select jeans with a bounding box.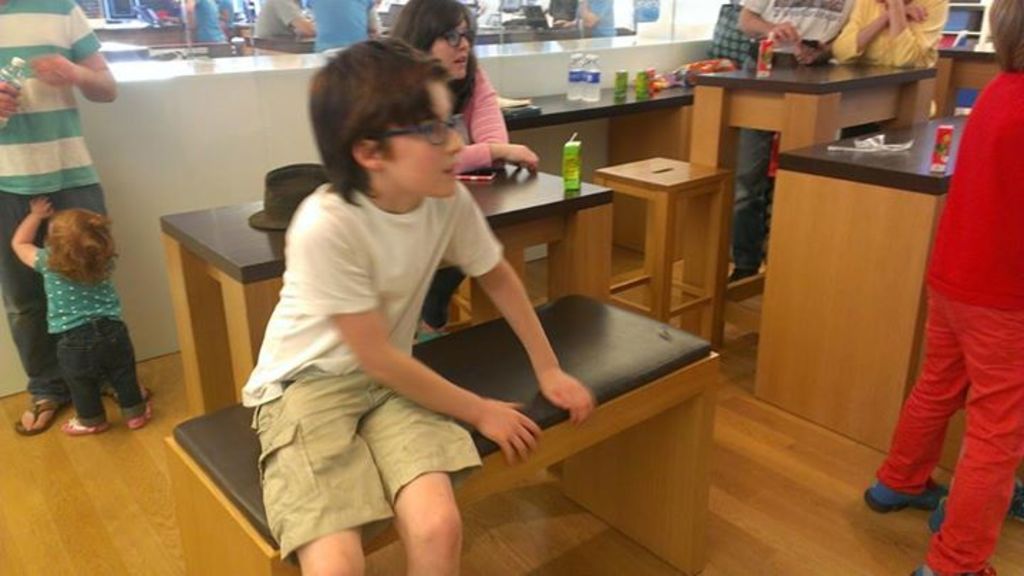
721 128 782 279.
